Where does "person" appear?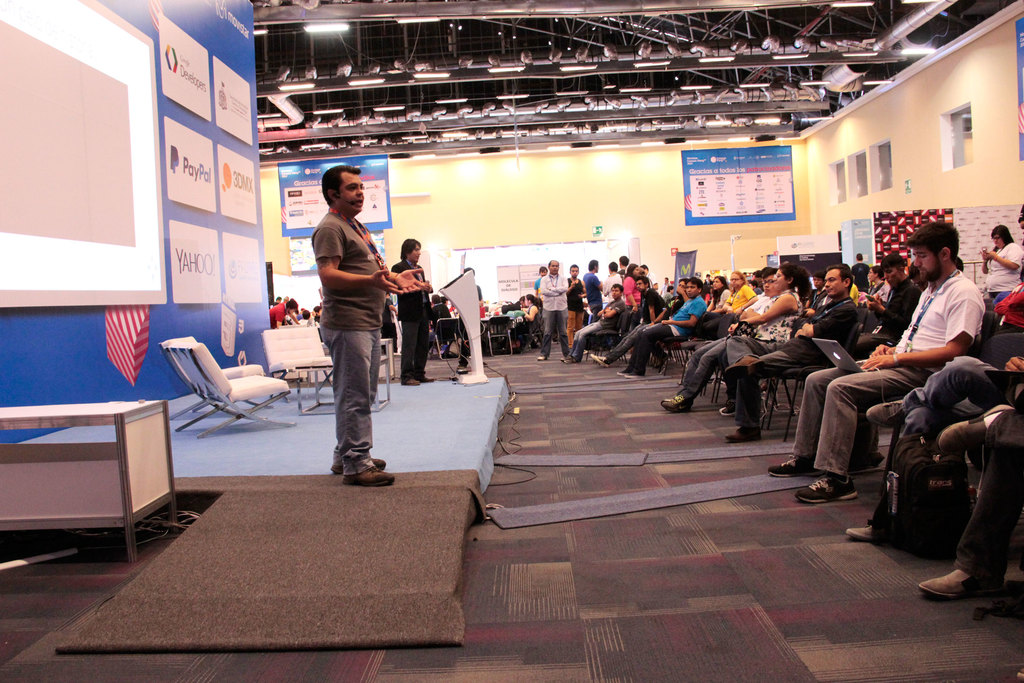
Appears at 541, 254, 571, 359.
